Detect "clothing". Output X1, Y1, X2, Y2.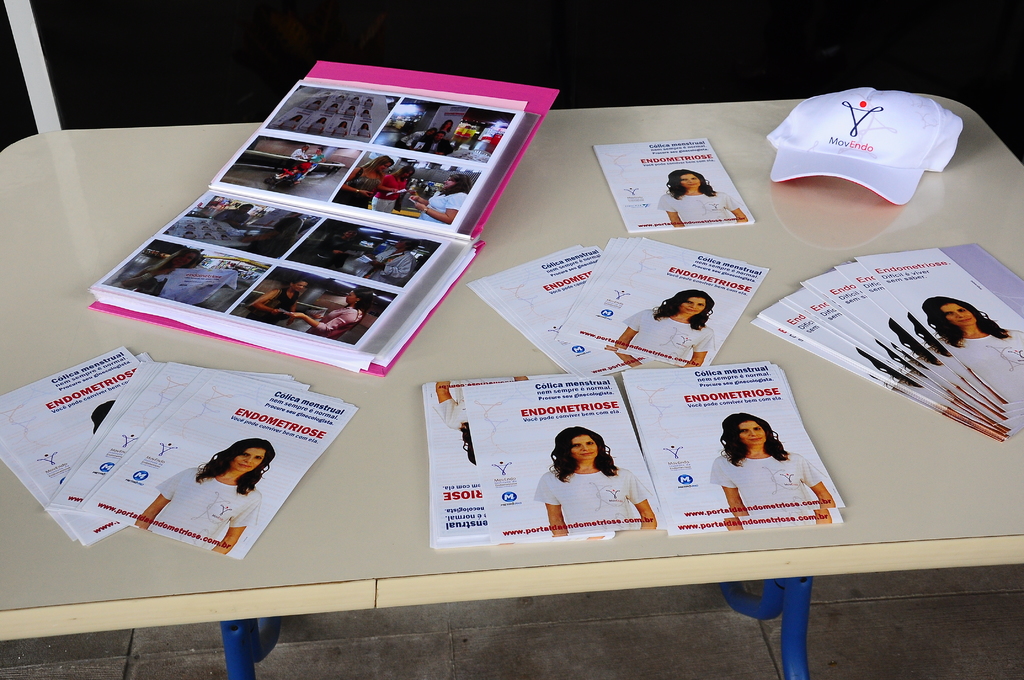
309, 236, 350, 264.
